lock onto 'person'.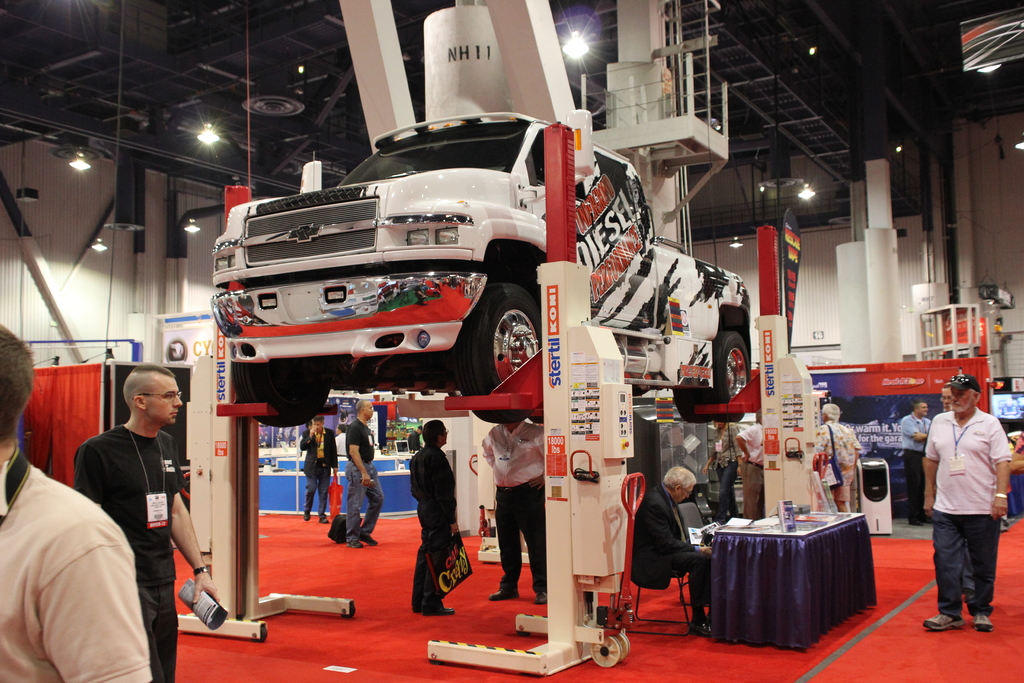
Locked: {"left": 627, "top": 472, "right": 719, "bottom": 645}.
